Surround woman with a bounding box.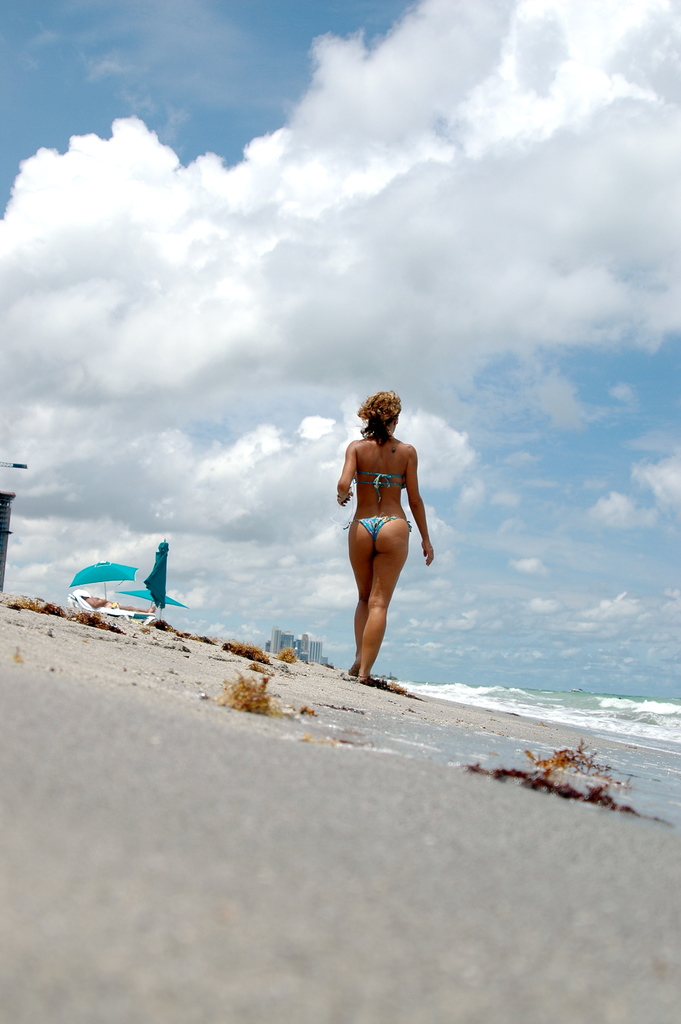
325/380/431/685.
